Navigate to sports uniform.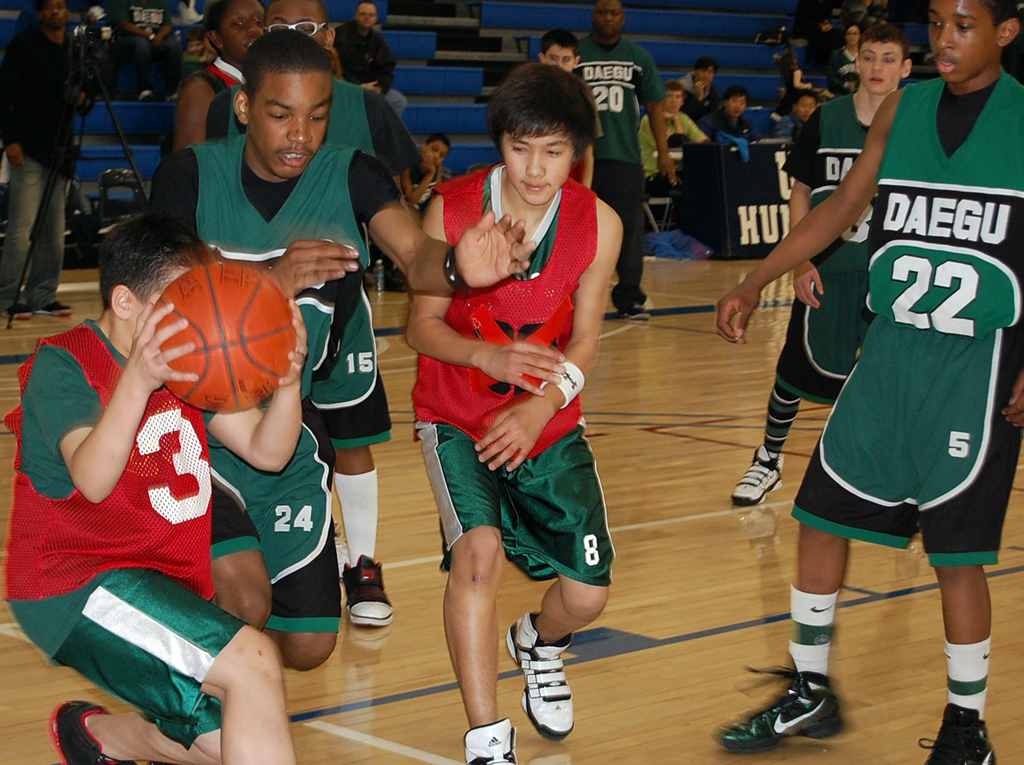
Navigation target: box(411, 166, 623, 580).
